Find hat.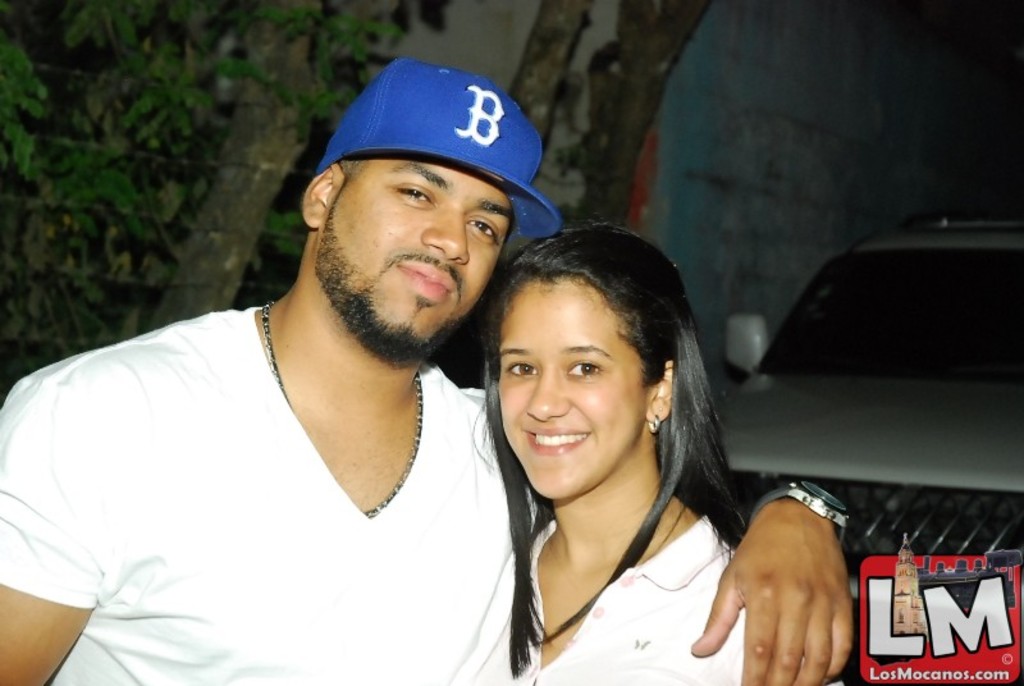
Rect(325, 56, 564, 241).
